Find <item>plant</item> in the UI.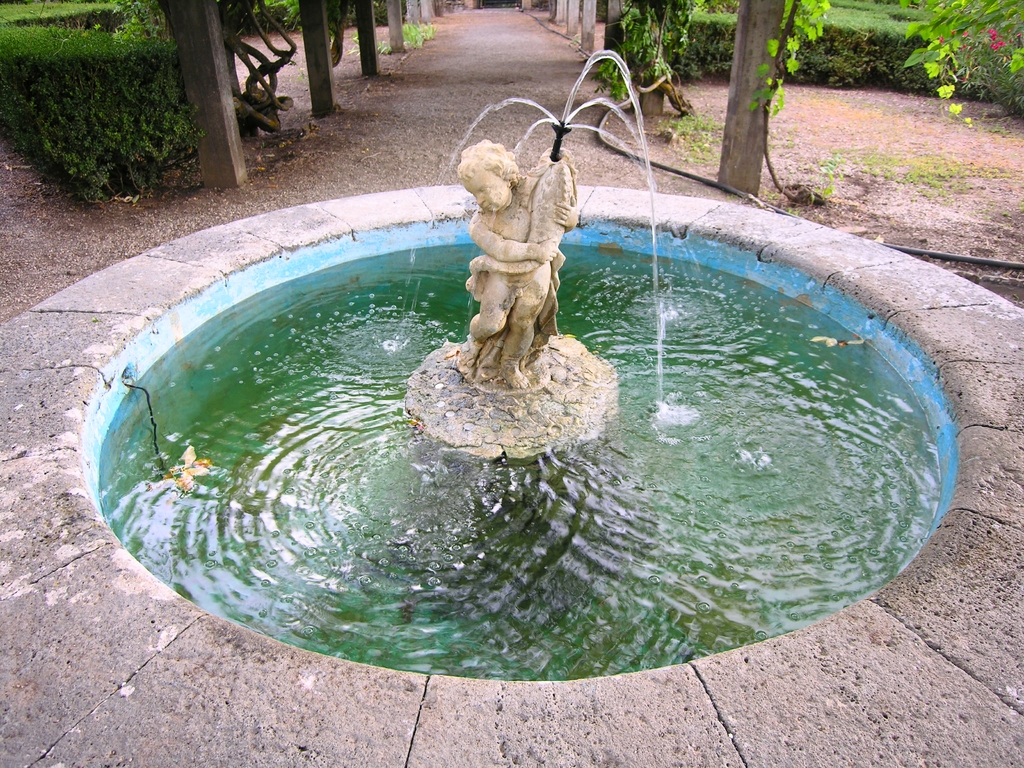
UI element at box=[271, 0, 298, 35].
